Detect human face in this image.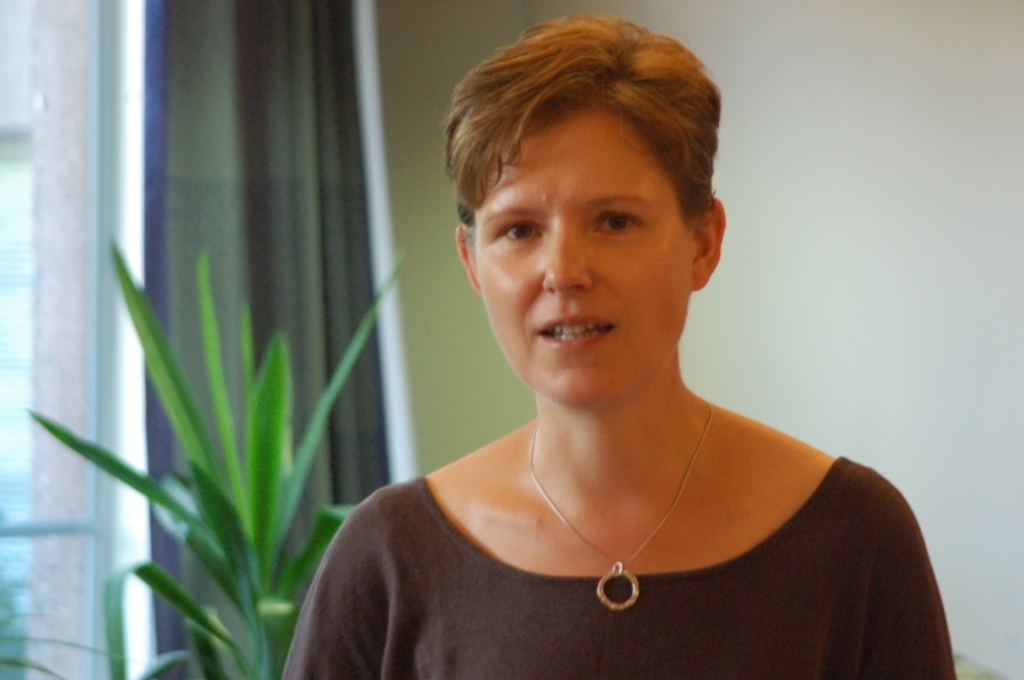
Detection: BBox(469, 103, 691, 412).
